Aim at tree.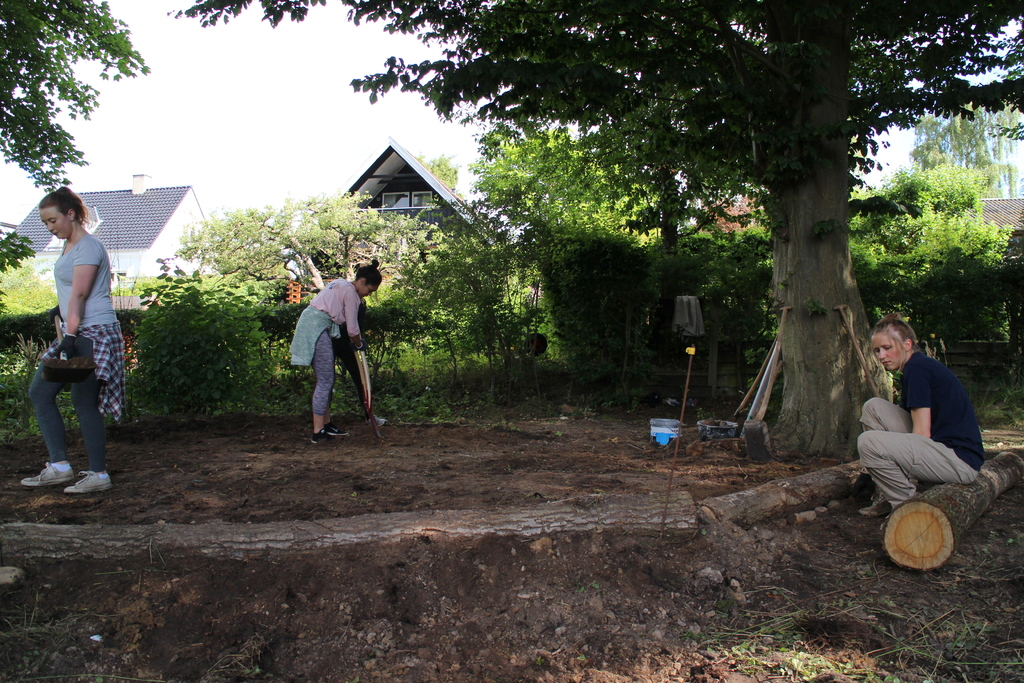
Aimed at bbox(0, 484, 696, 569).
